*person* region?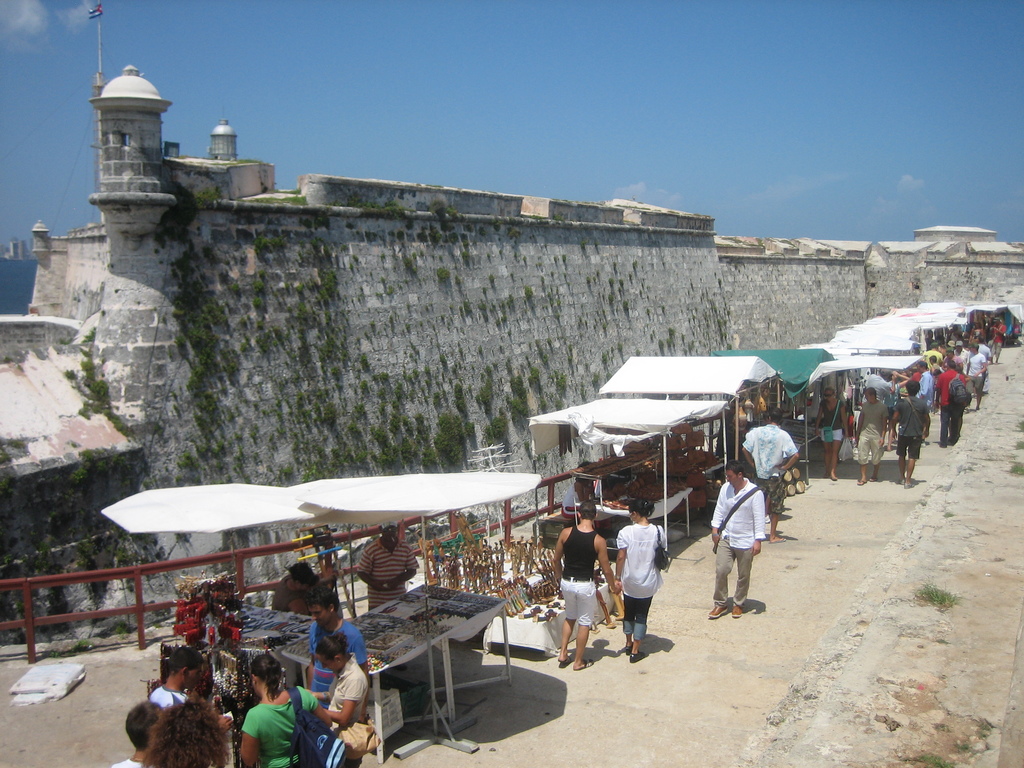
[739, 404, 796, 545]
